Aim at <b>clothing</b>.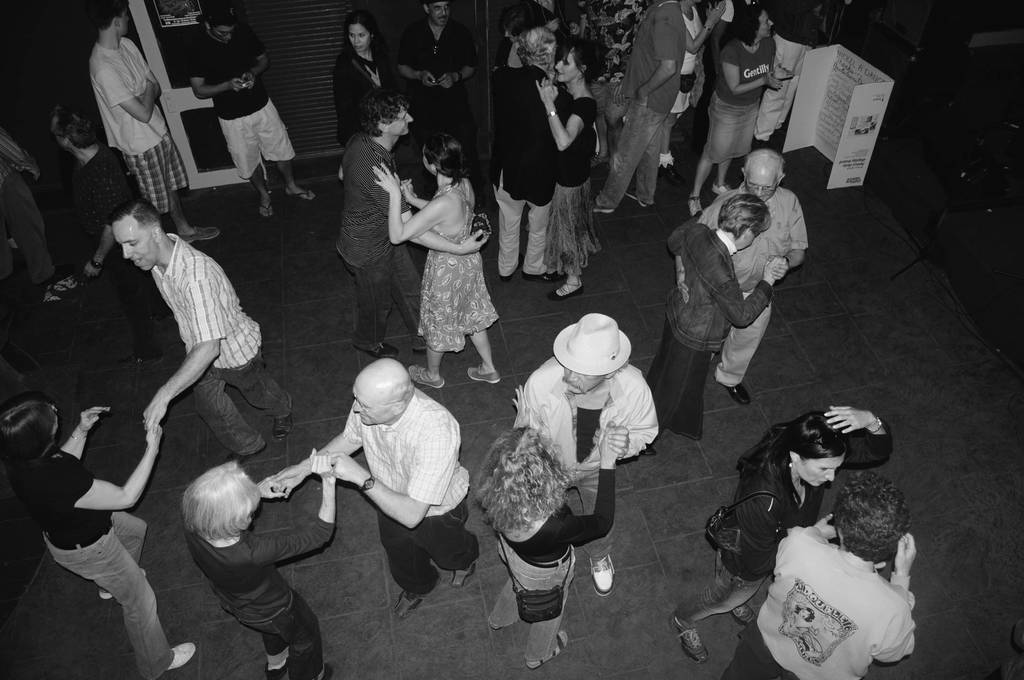
Aimed at (x1=90, y1=33, x2=188, y2=216).
